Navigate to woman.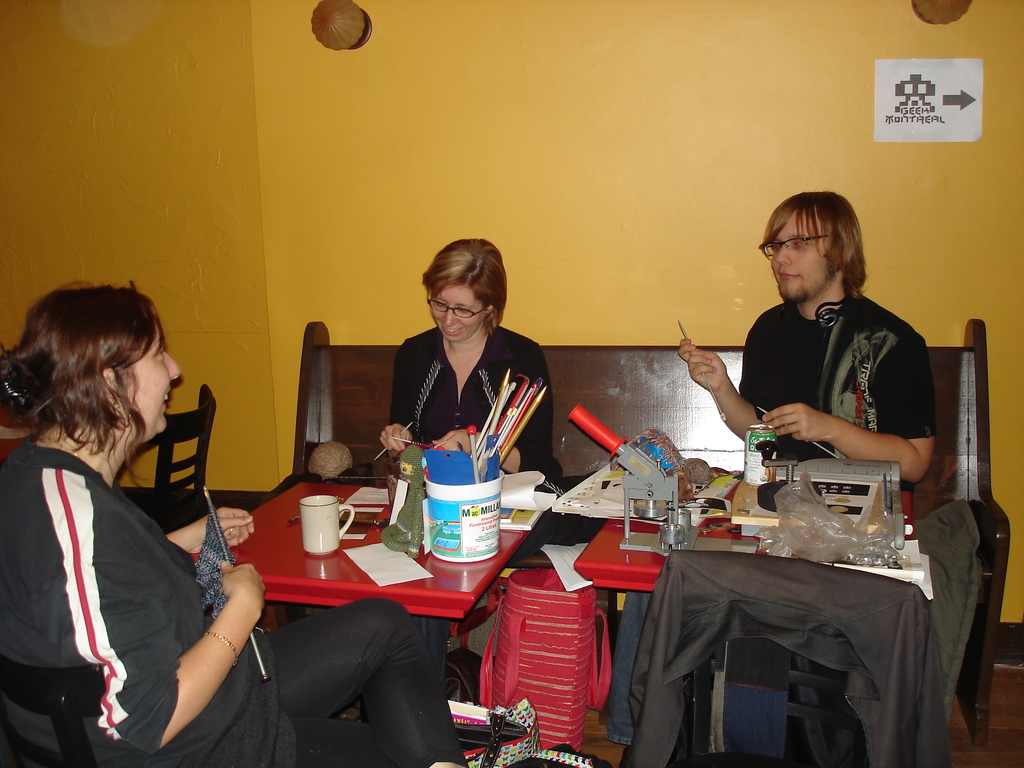
Navigation target: x1=371 y1=225 x2=562 y2=549.
